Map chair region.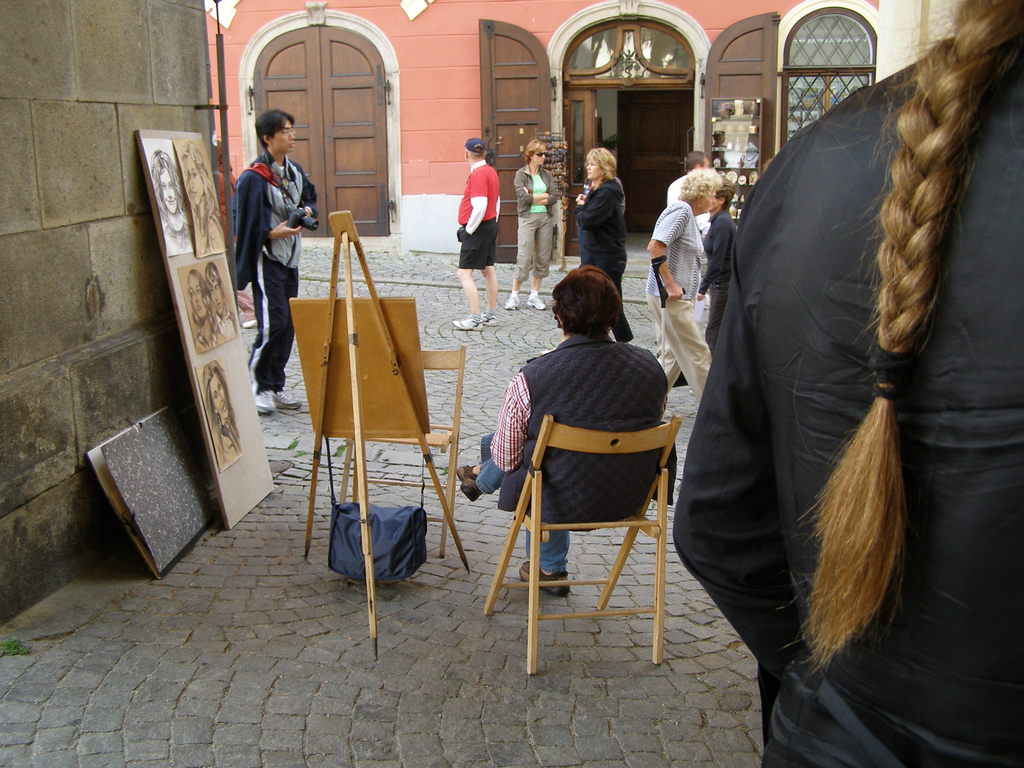
Mapped to <bbox>340, 344, 467, 558</bbox>.
